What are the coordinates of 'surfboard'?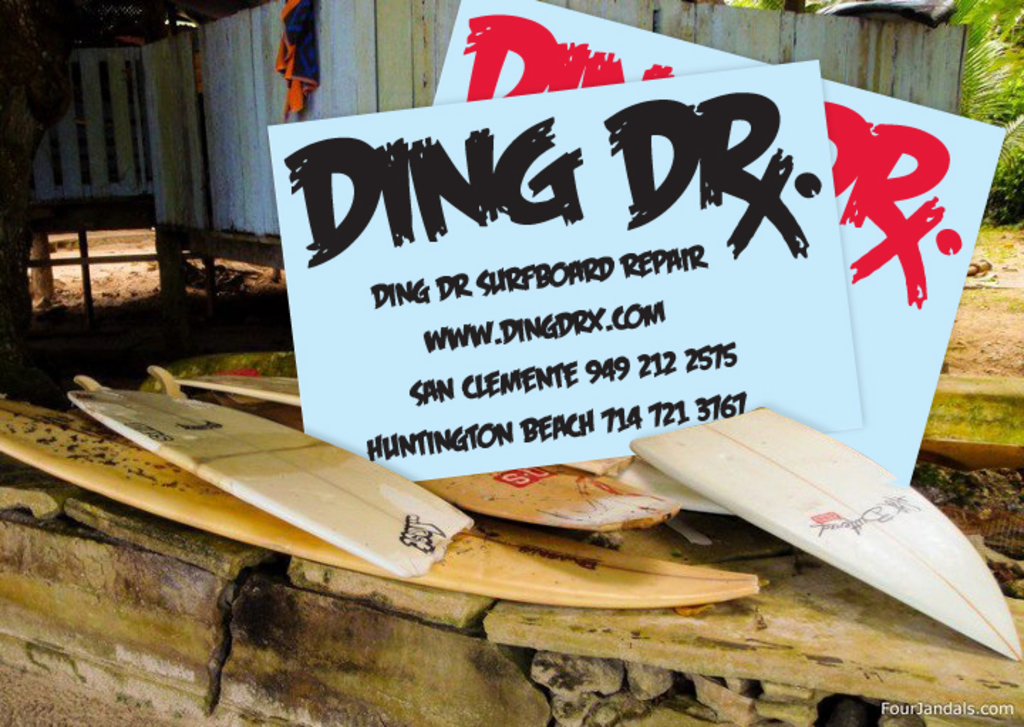
(169, 368, 637, 478).
